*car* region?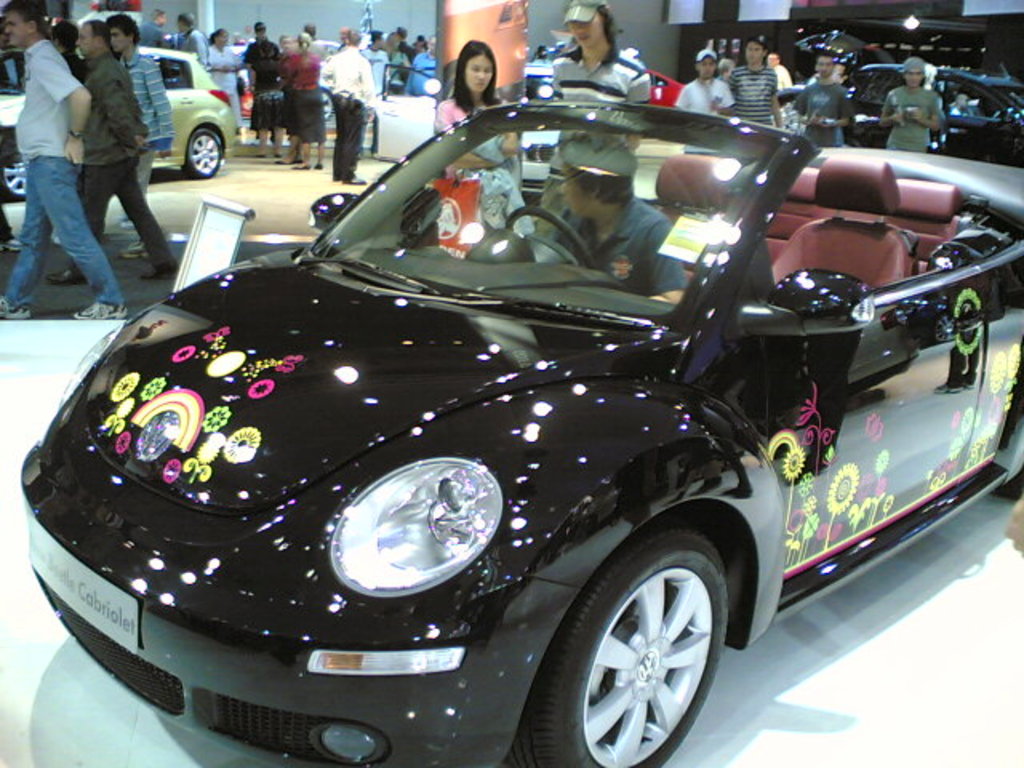
<box>365,62,558,192</box>
